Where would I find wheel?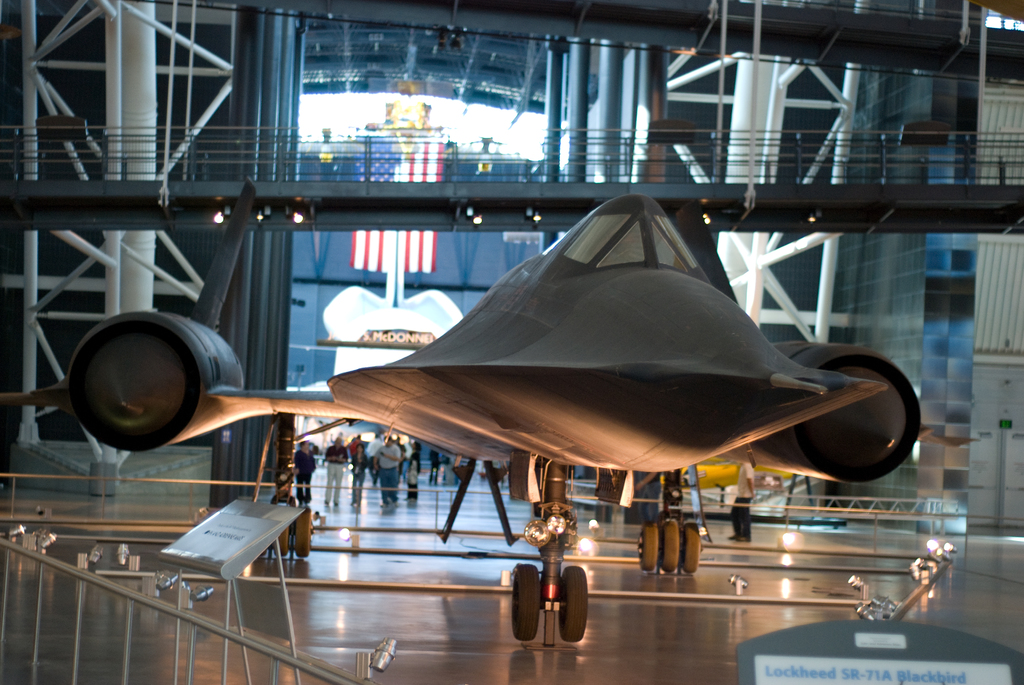
At 561,565,589,644.
